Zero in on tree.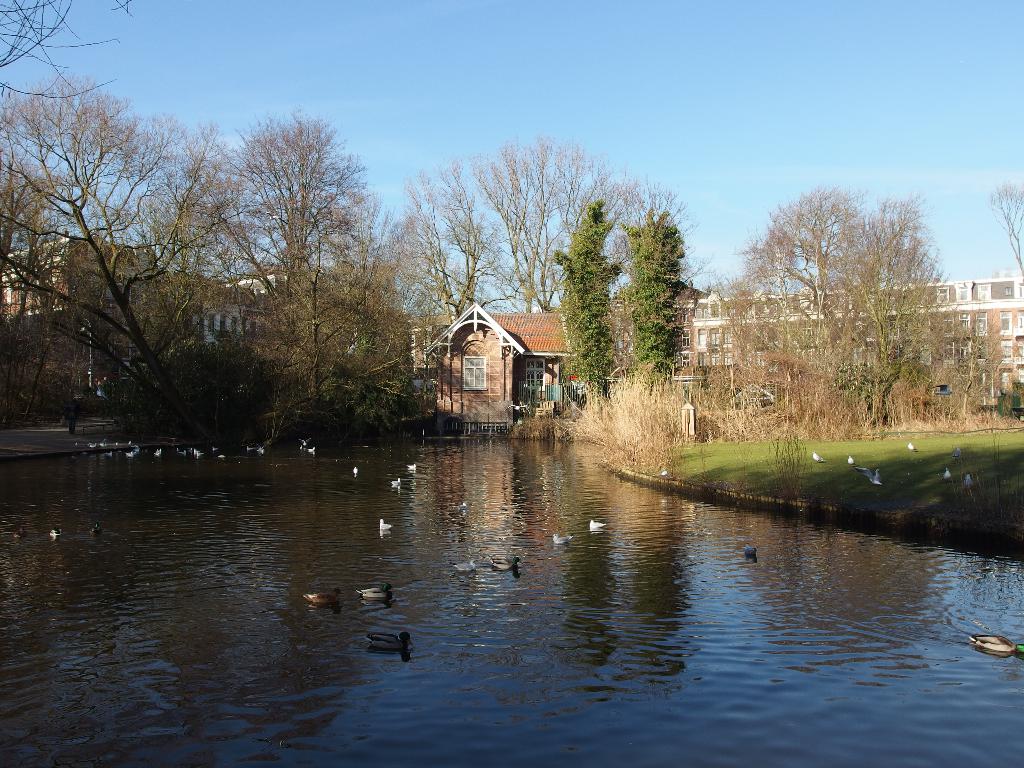
Zeroed in: (454,129,636,312).
